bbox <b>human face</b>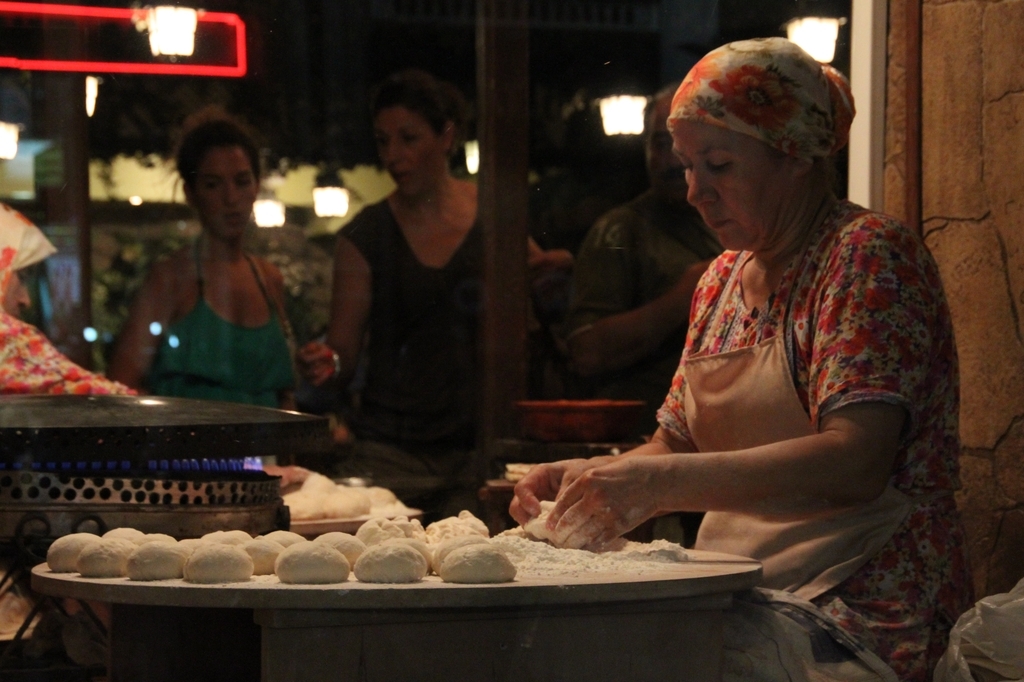
locate(664, 127, 794, 247)
